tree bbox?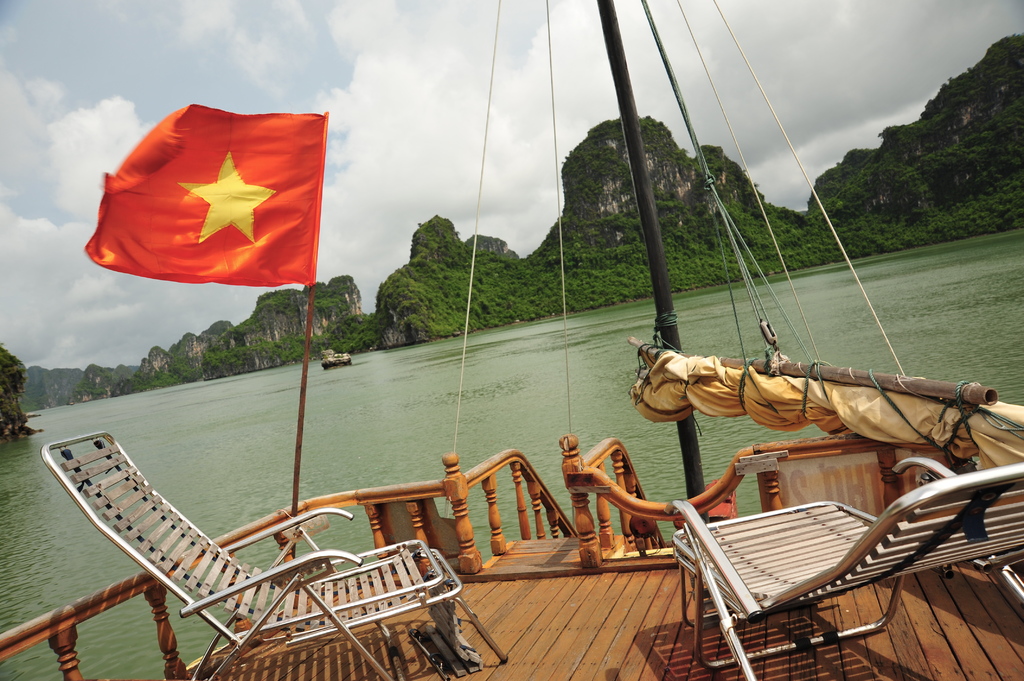
(x1=474, y1=299, x2=493, y2=316)
